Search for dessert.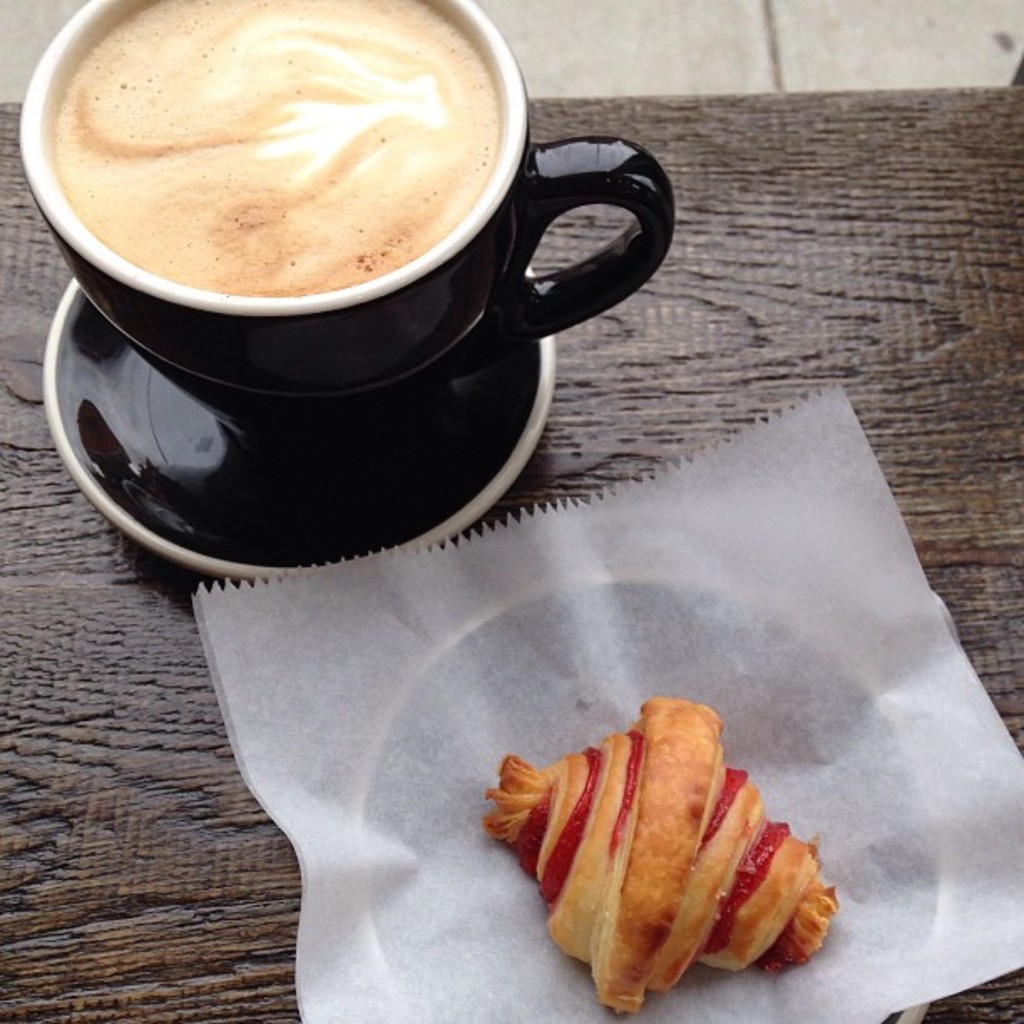
Found at Rect(443, 706, 858, 1017).
